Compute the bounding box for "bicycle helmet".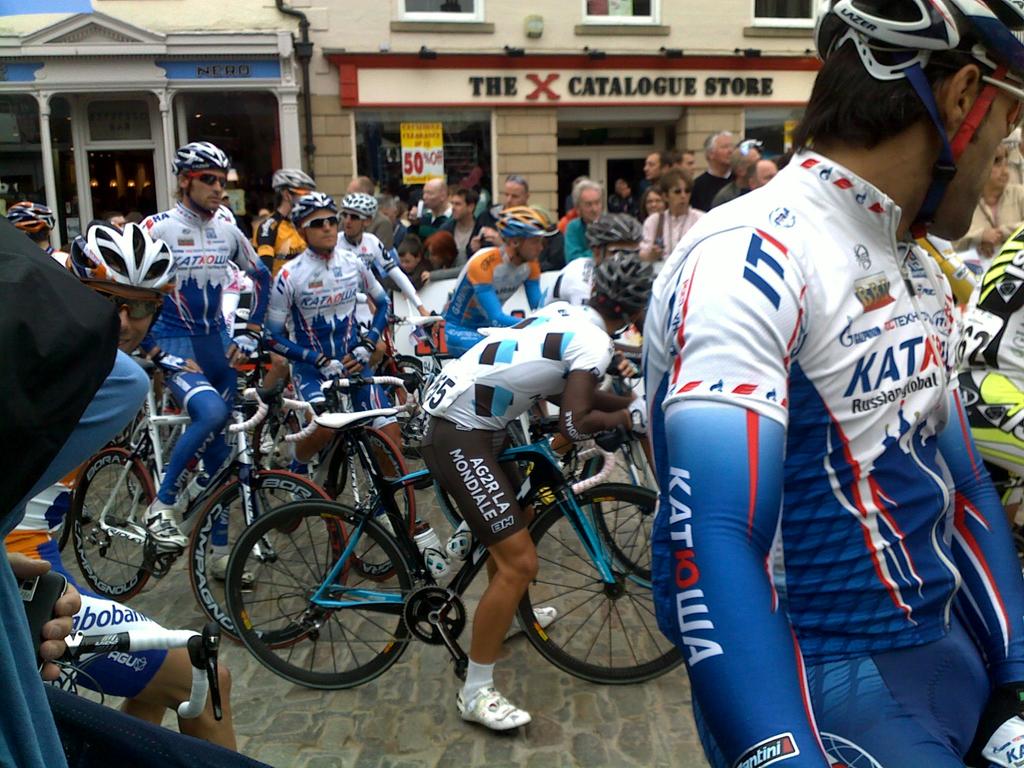
region(345, 192, 378, 219).
